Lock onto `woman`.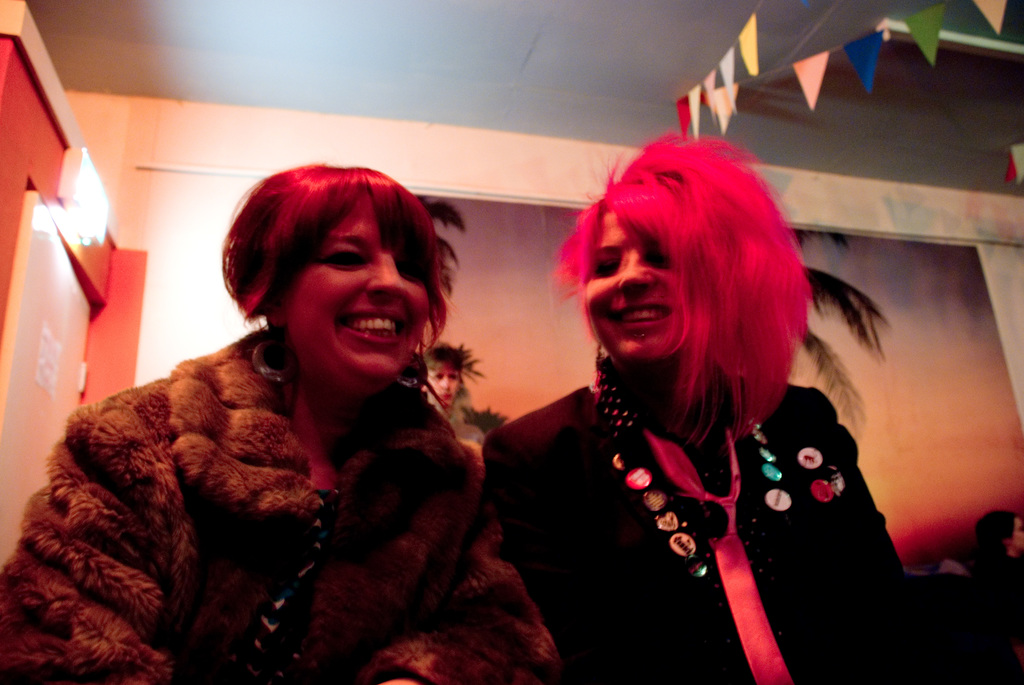
Locked: [x1=0, y1=164, x2=557, y2=684].
